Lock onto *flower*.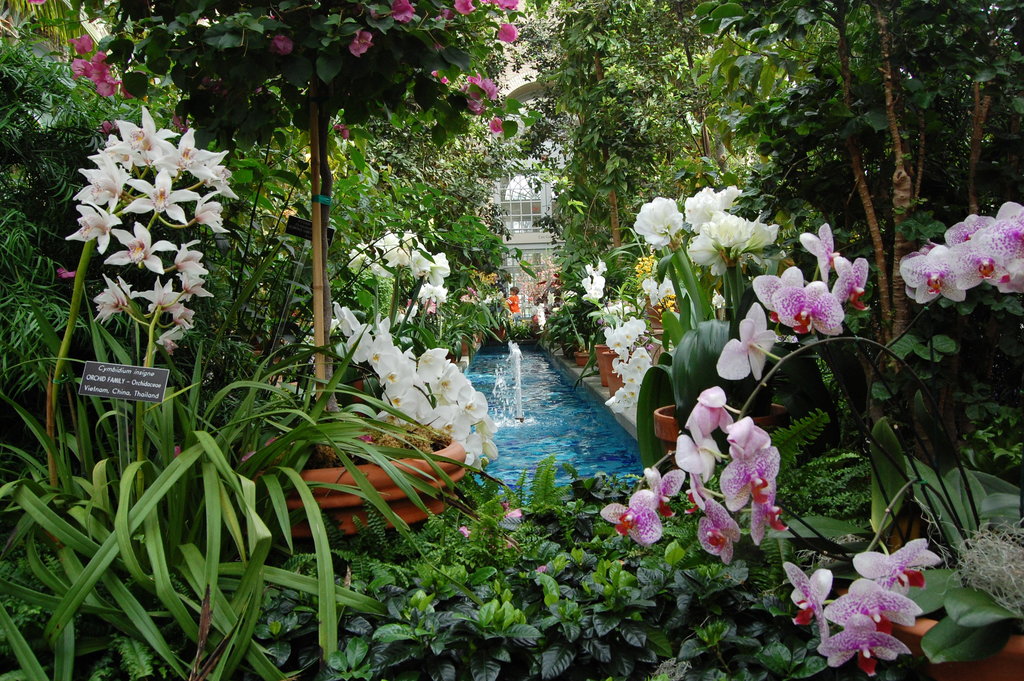
Locked: 530/299/552/334.
